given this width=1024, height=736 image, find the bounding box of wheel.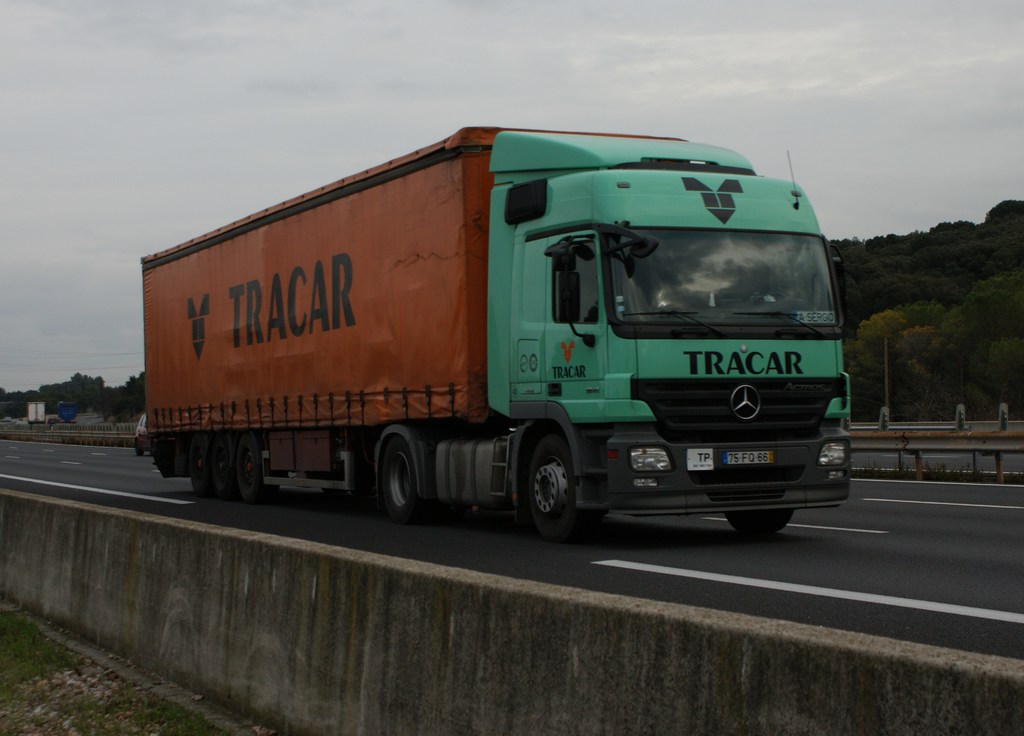
x1=212 y1=444 x2=230 y2=492.
